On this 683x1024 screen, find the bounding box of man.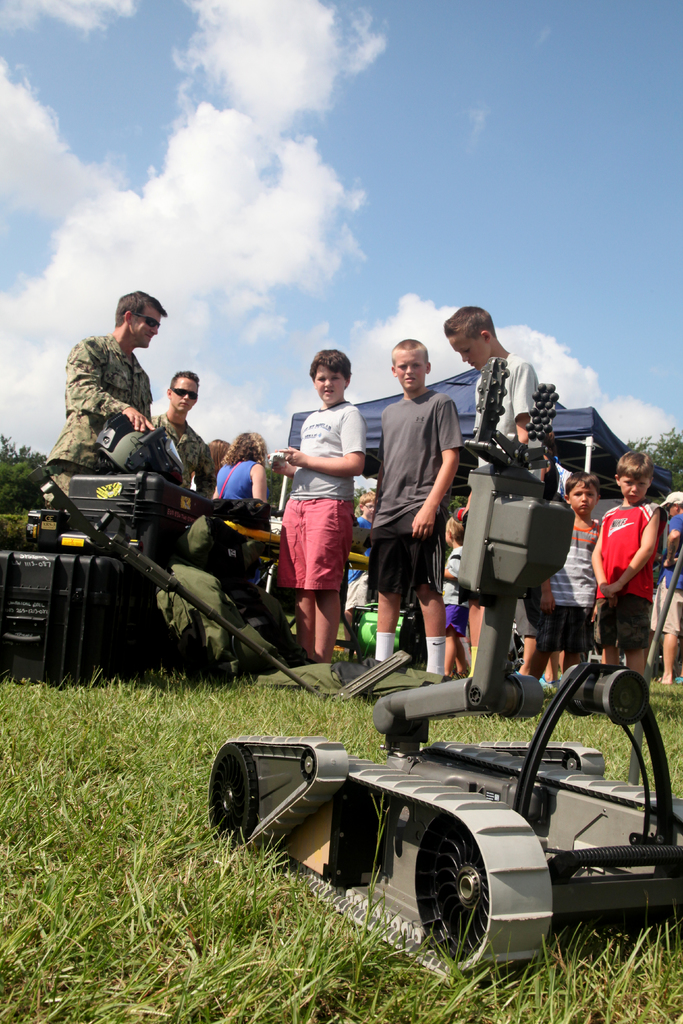
Bounding box: region(45, 287, 170, 499).
